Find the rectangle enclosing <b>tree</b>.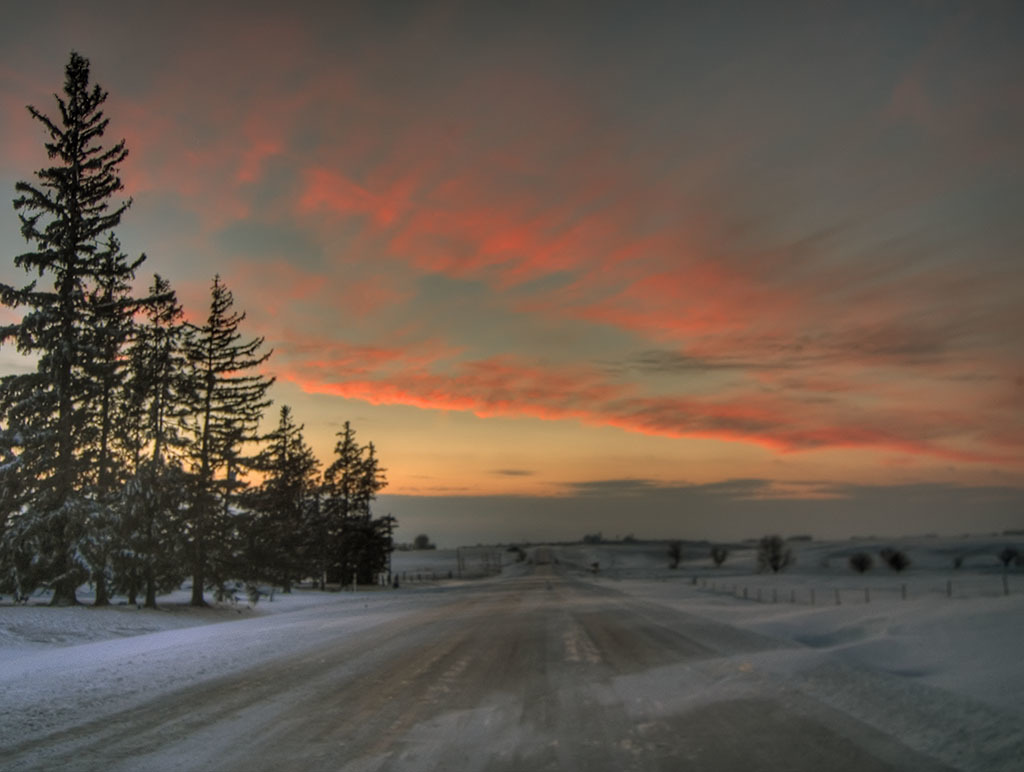
[853,549,871,575].
